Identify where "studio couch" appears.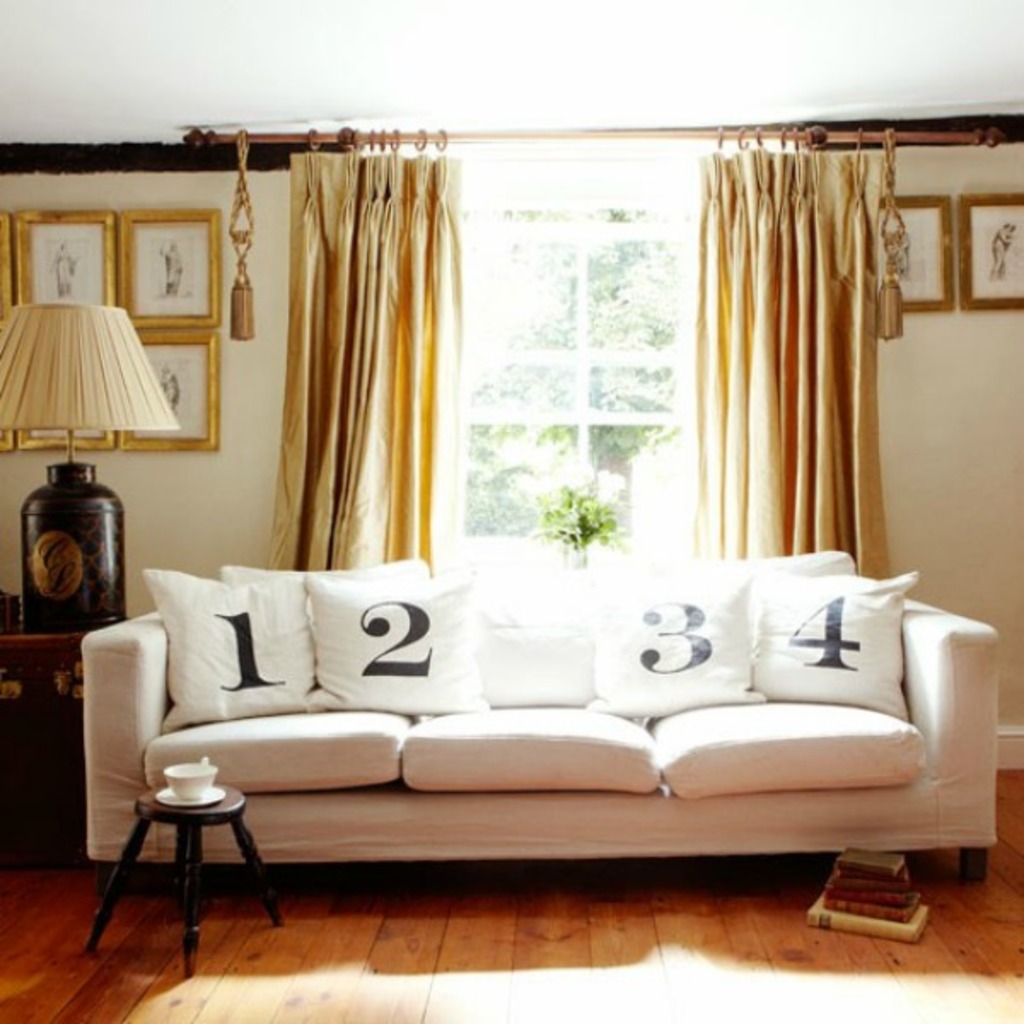
Appears at 85/558/1002/874.
